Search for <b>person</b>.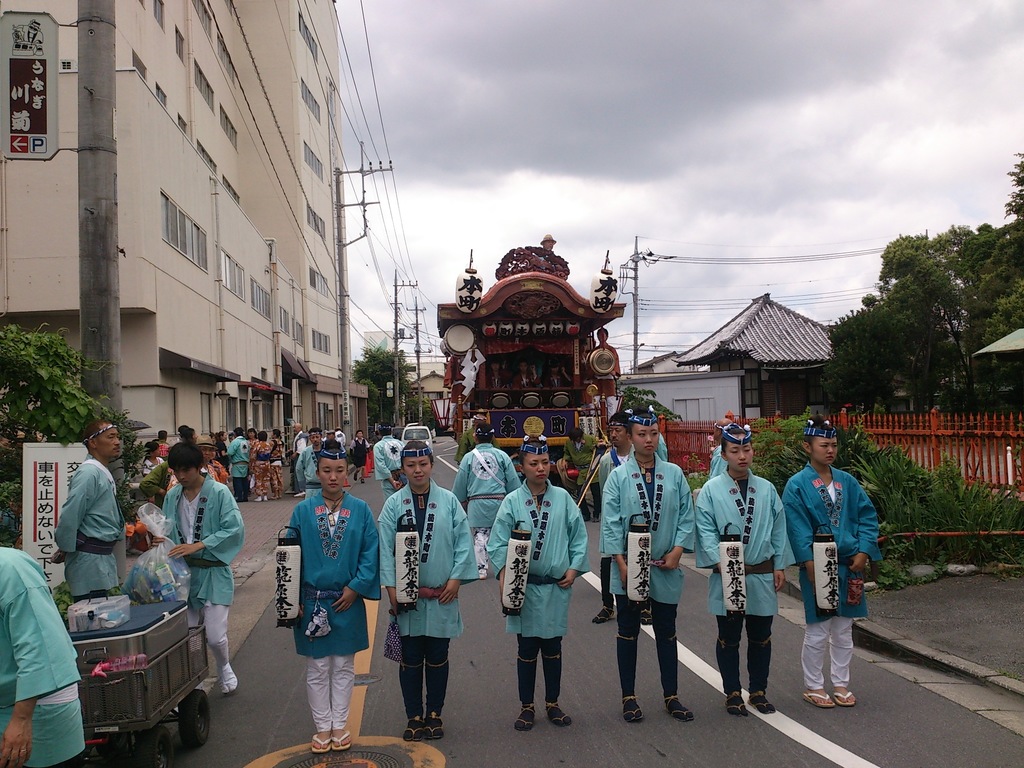
Found at x1=274, y1=445, x2=385, y2=749.
